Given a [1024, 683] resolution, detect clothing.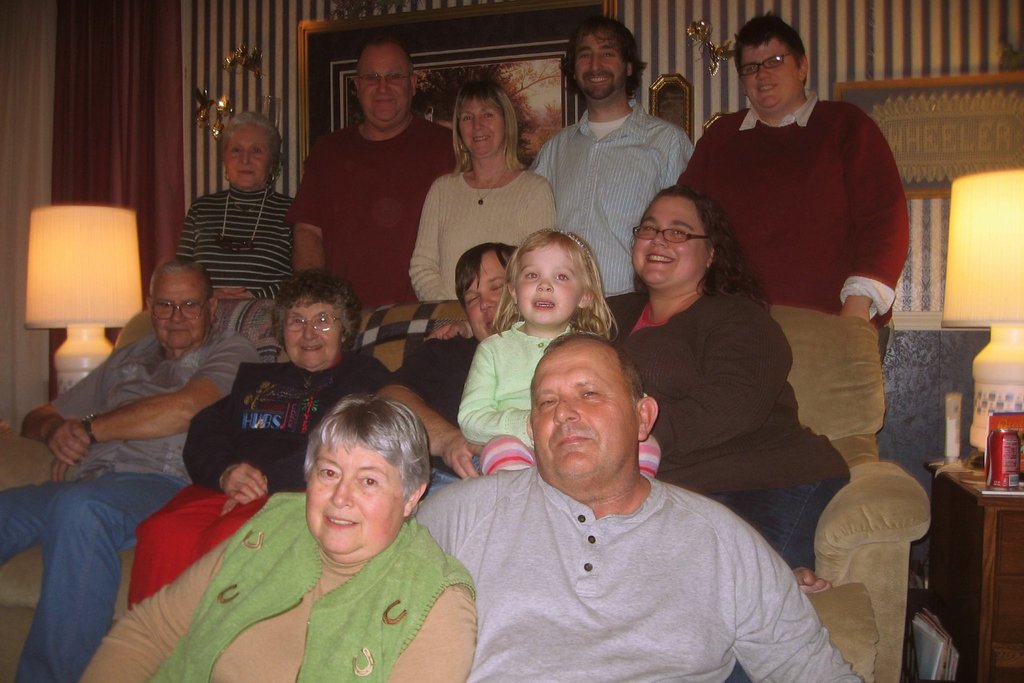
bbox=(409, 159, 563, 307).
